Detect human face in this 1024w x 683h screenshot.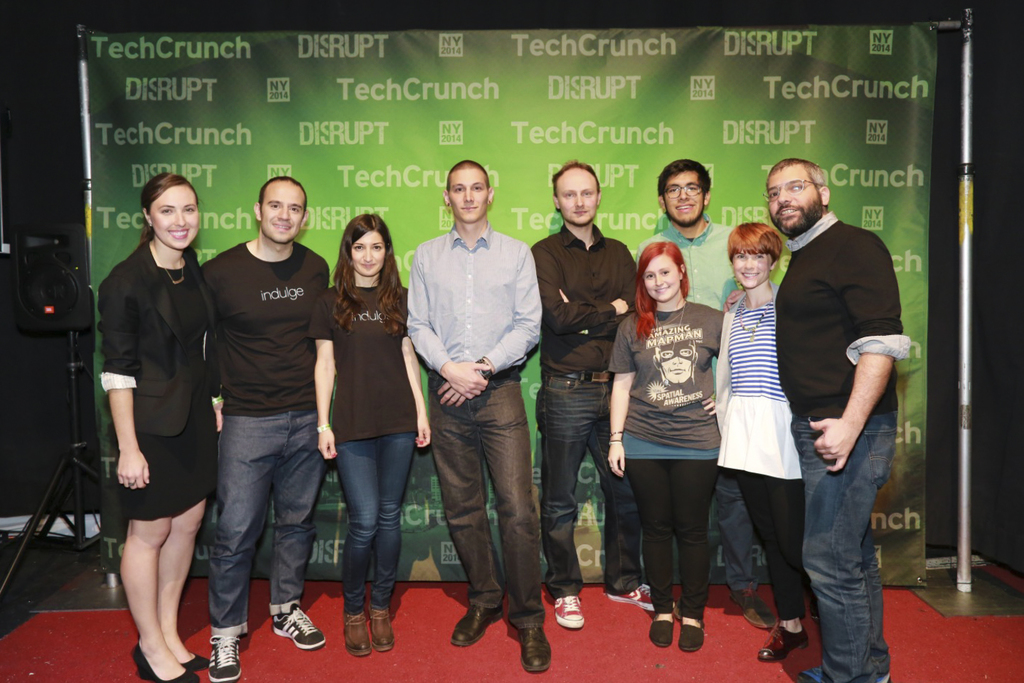
Detection: 639 253 685 299.
